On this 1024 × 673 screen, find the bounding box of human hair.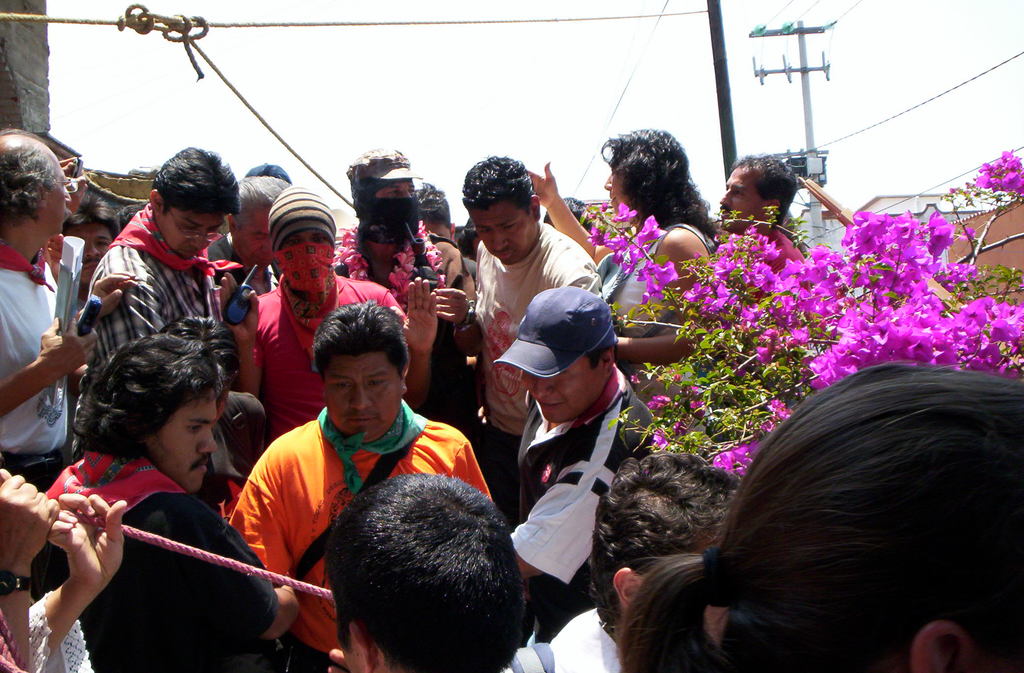
Bounding box: [459,154,538,221].
